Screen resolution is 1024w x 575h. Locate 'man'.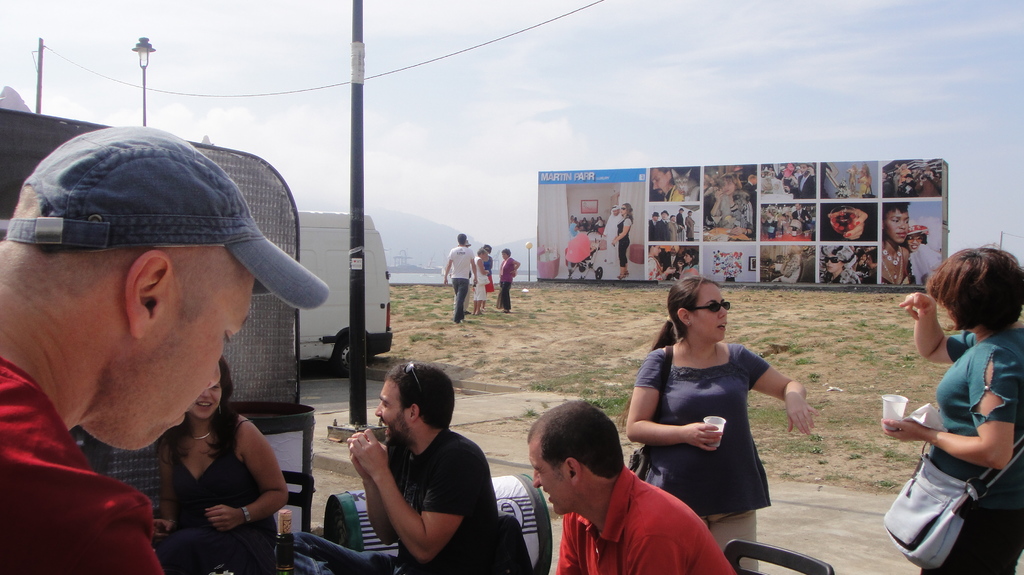
<box>0,126,263,574</box>.
